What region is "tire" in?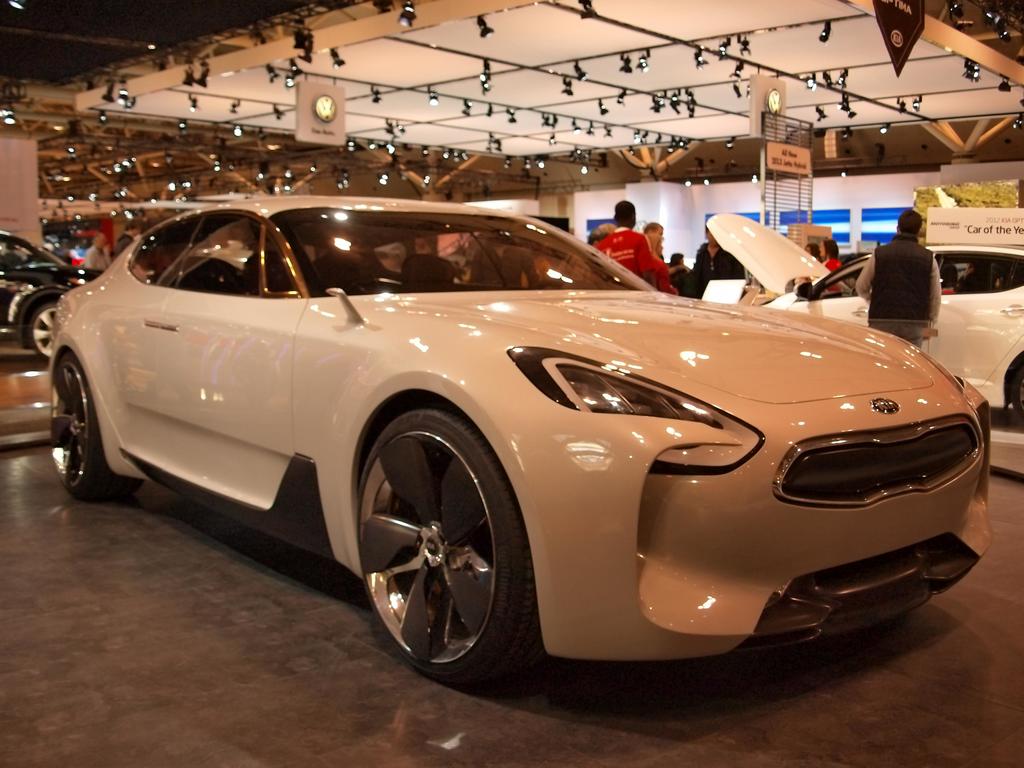
53, 352, 142, 502.
